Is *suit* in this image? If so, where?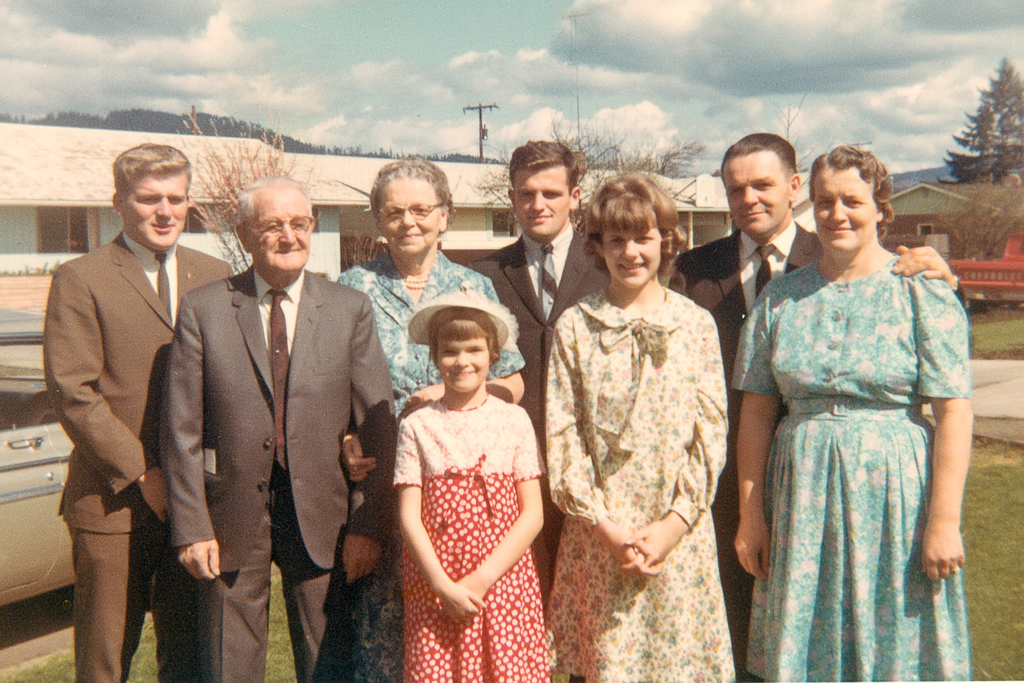
Yes, at box(152, 172, 377, 661).
